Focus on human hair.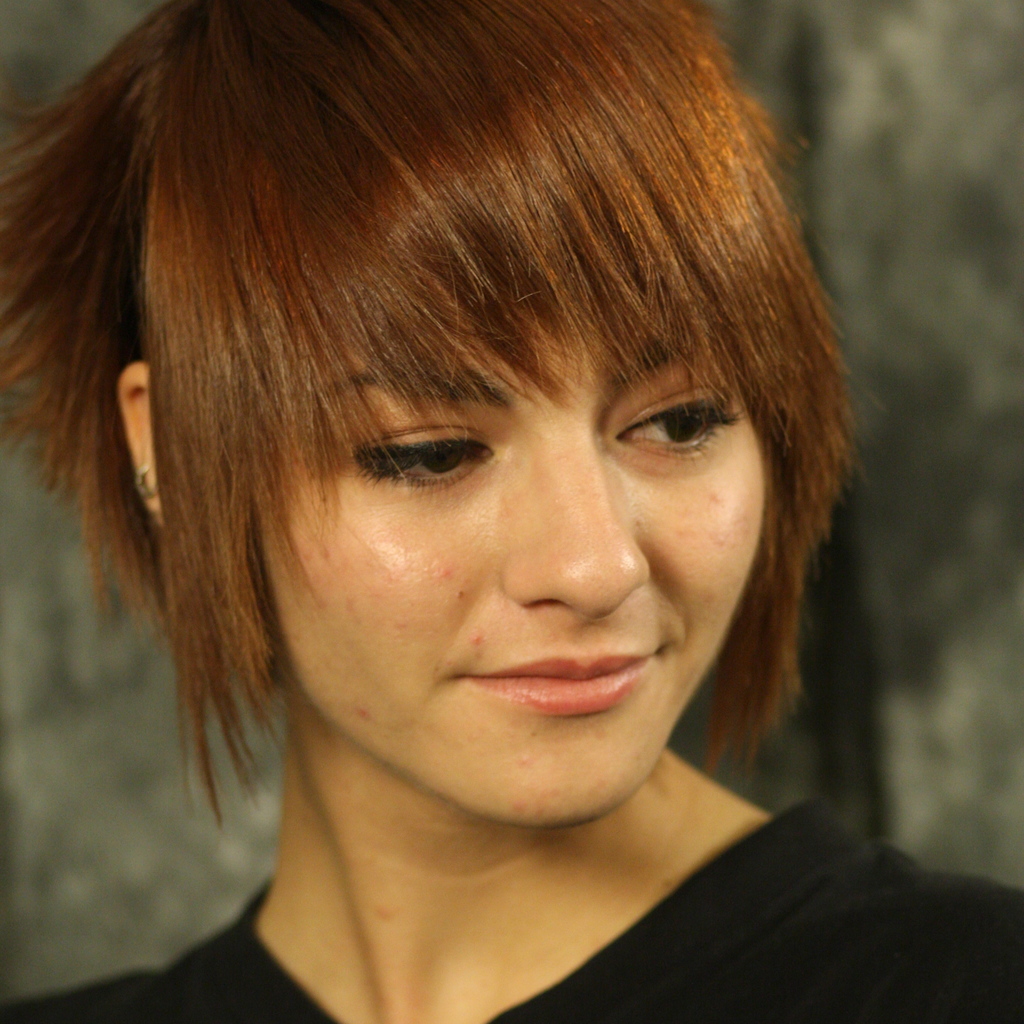
Focused at bbox=(0, 0, 860, 836).
